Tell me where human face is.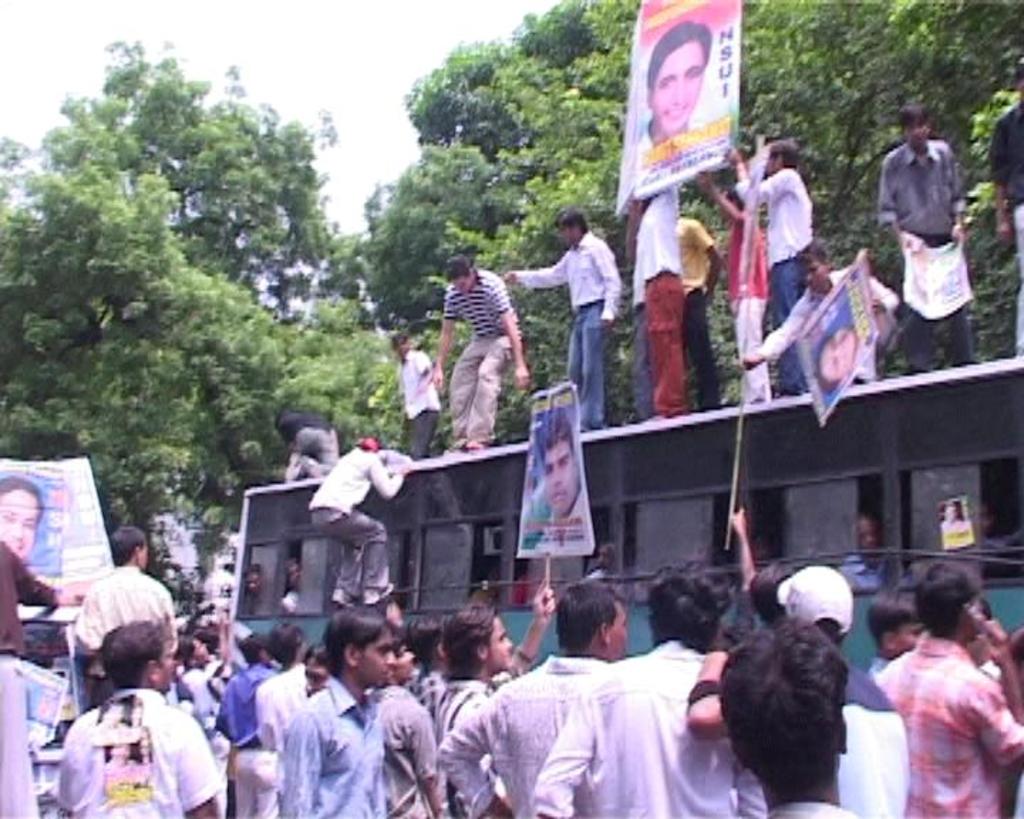
human face is at [286,559,304,584].
